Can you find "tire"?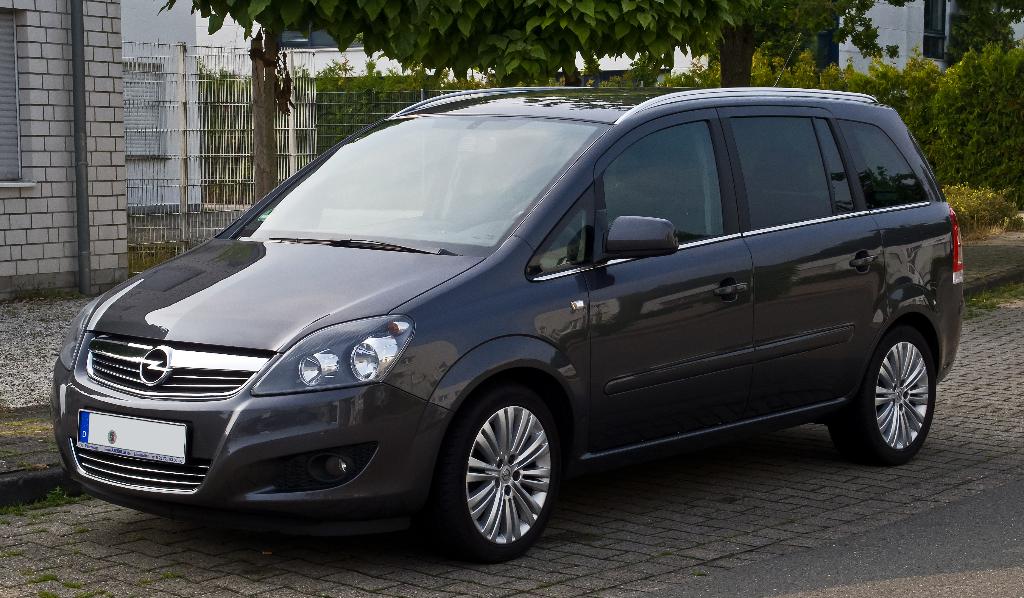
Yes, bounding box: bbox=[433, 396, 563, 560].
